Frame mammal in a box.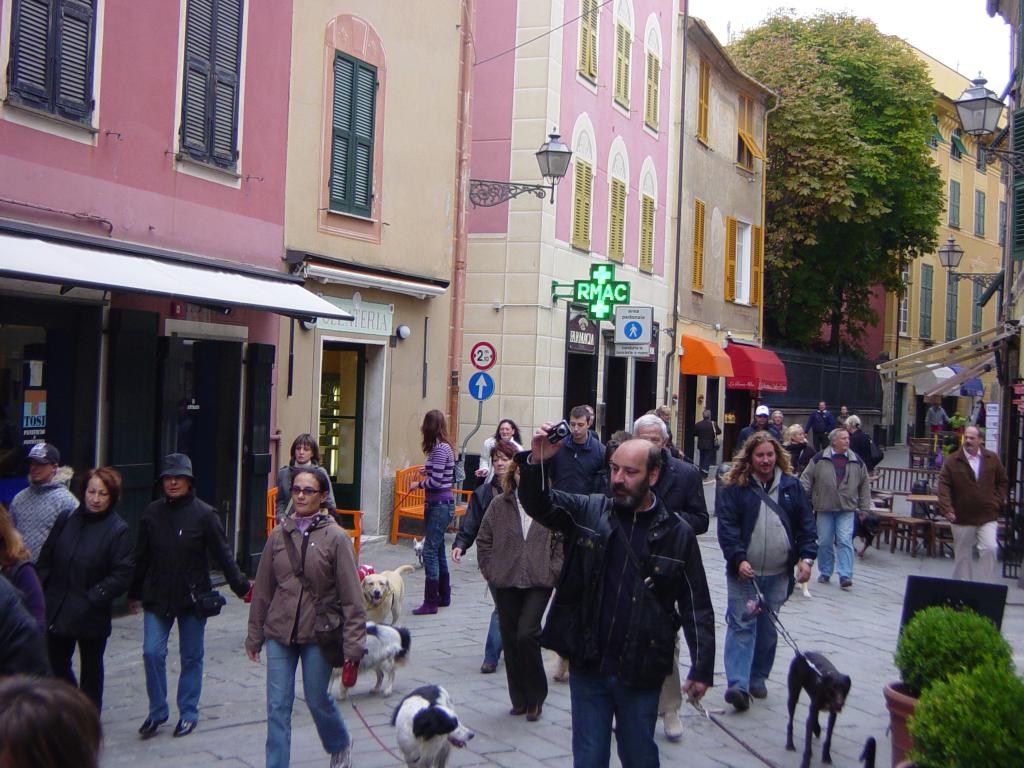
[3, 676, 109, 767].
